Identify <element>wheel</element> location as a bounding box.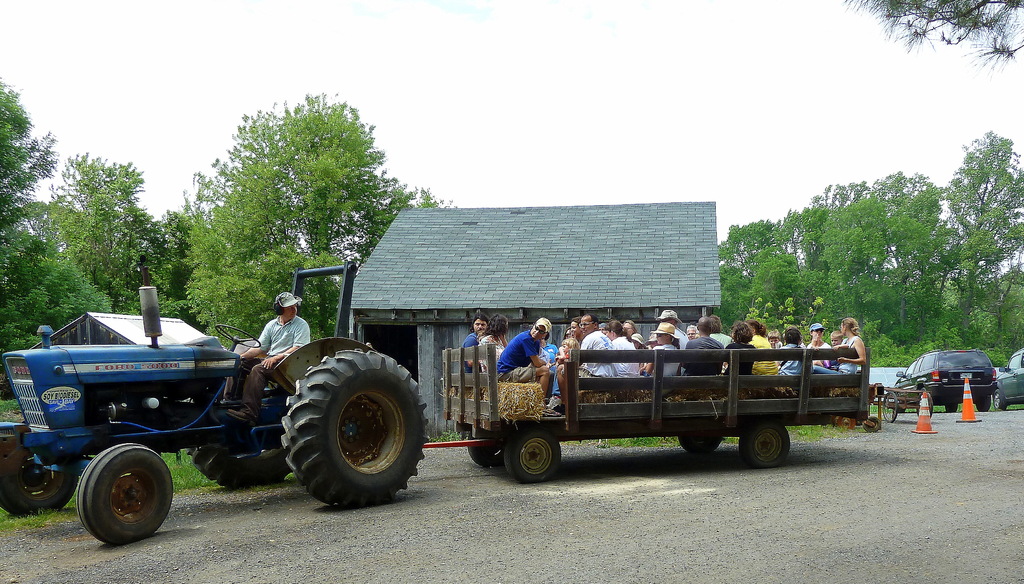
bbox=(75, 440, 173, 548).
